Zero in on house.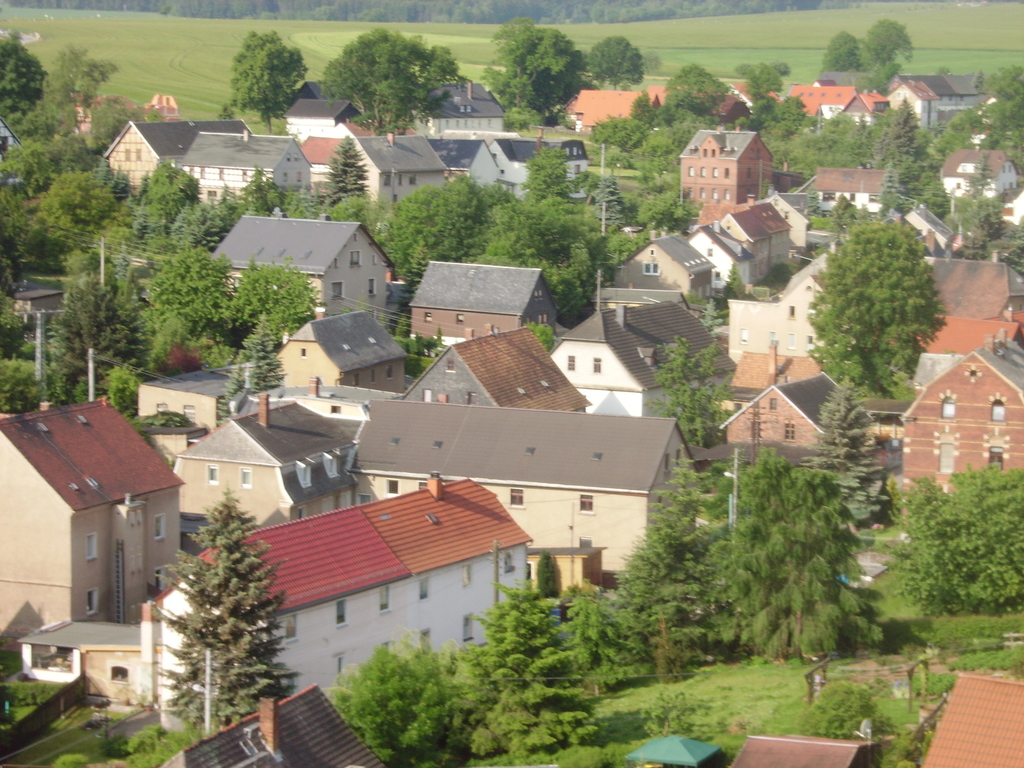
Zeroed in: <region>206, 218, 397, 331</region>.
